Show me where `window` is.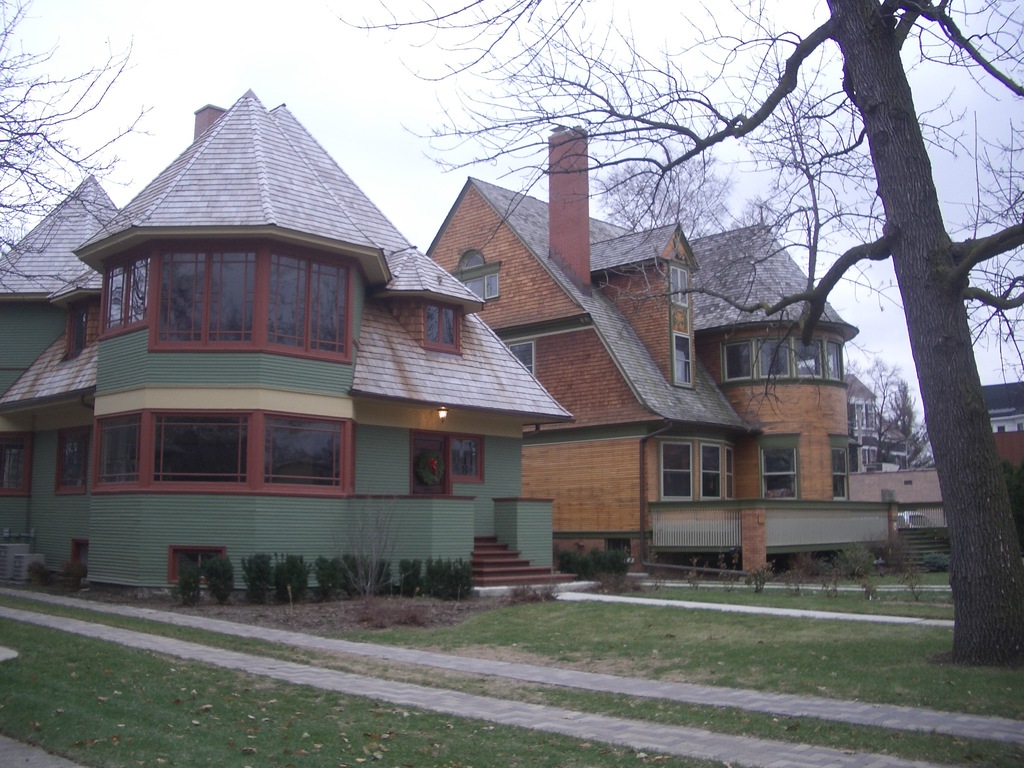
`window` is at box=[451, 264, 502, 305].
